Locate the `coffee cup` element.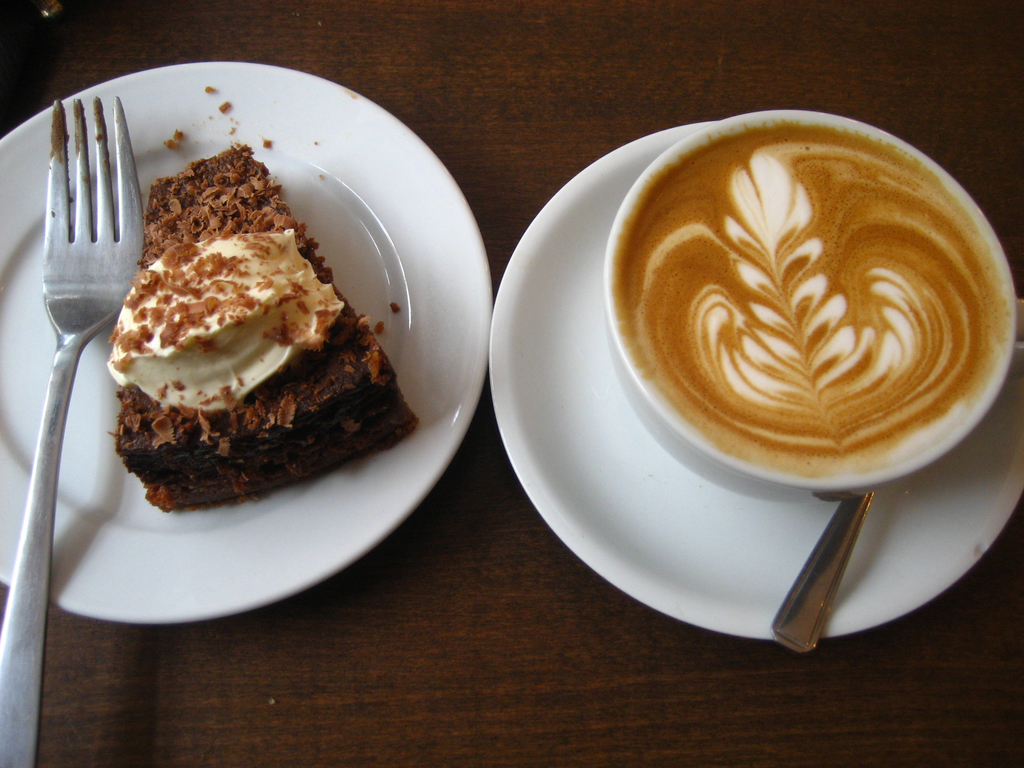
Element bbox: crop(600, 108, 1023, 502).
